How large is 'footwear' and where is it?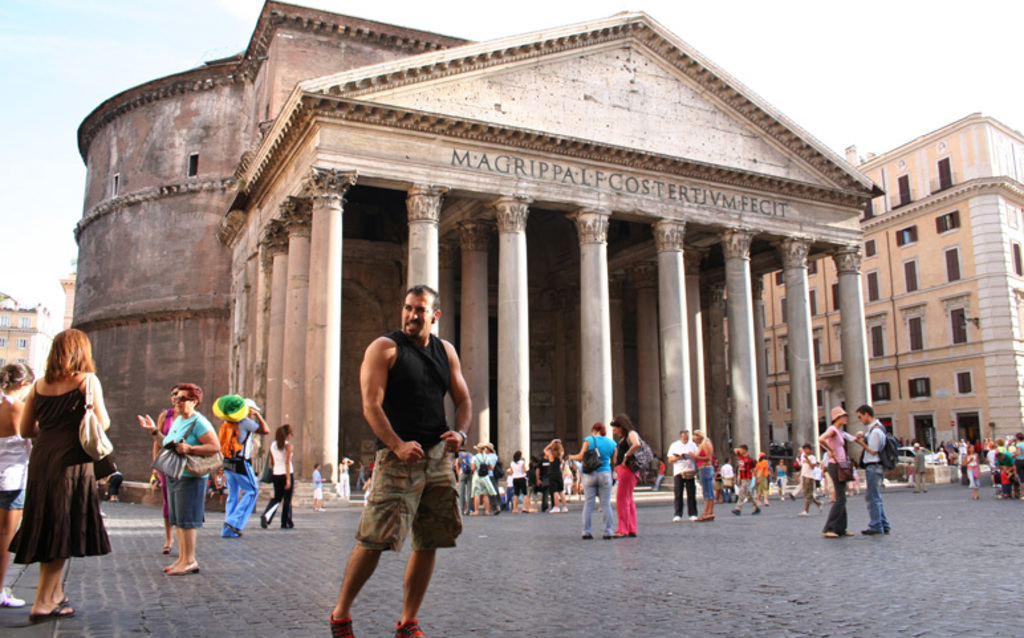
Bounding box: <region>690, 513, 699, 521</region>.
